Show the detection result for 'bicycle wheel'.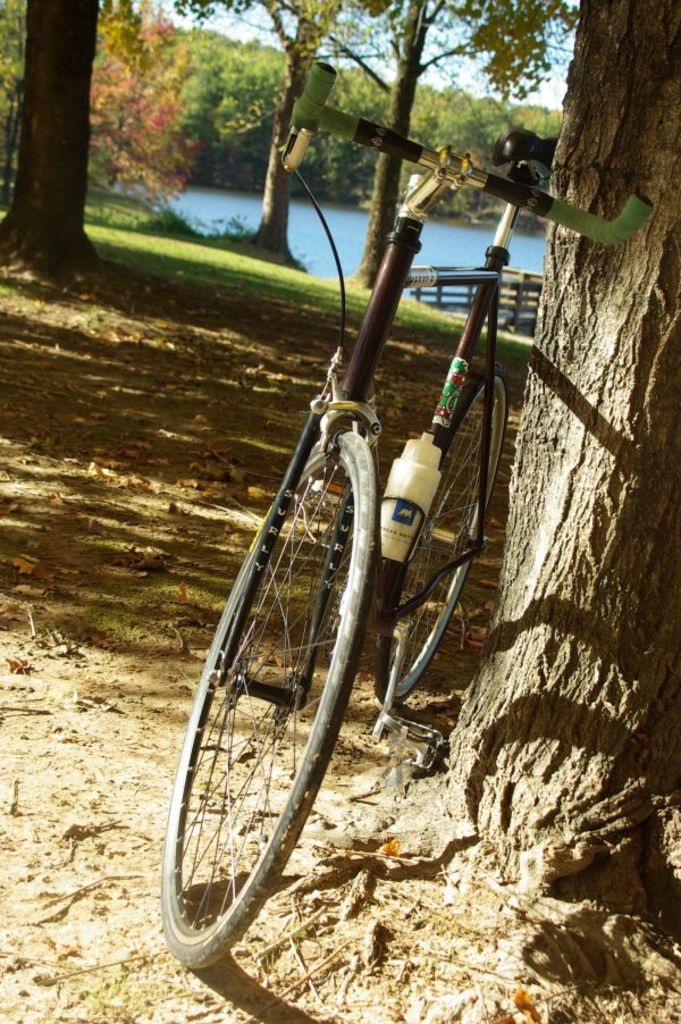
locate(379, 370, 513, 706).
